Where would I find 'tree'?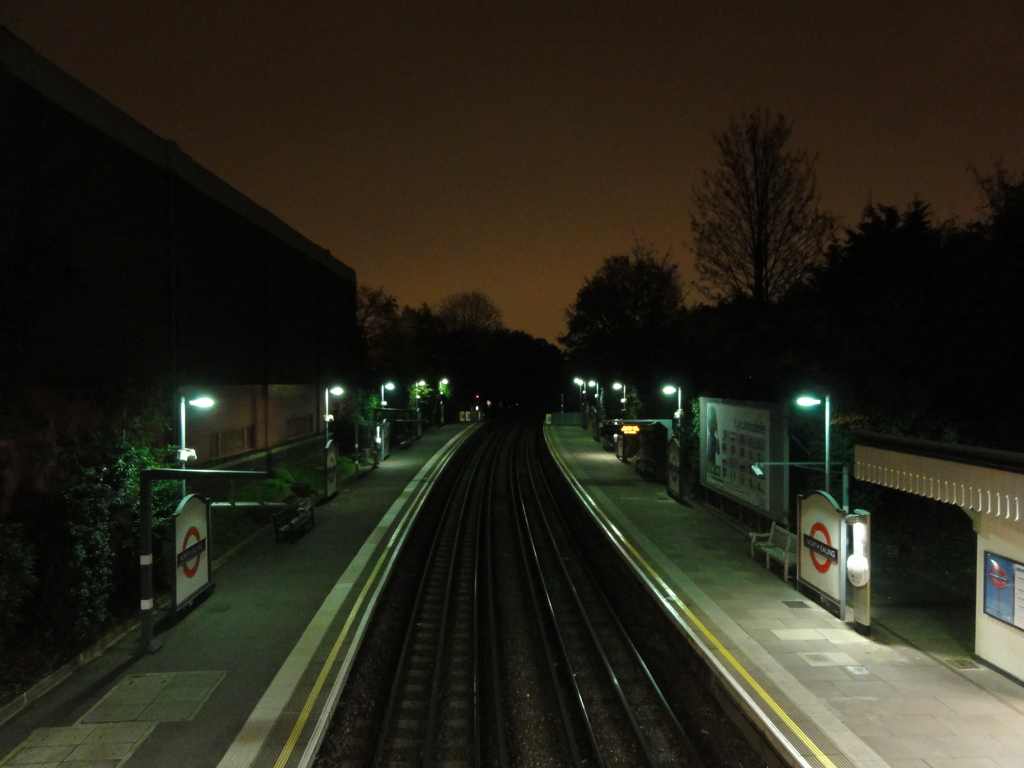
At {"x1": 356, "y1": 283, "x2": 428, "y2": 357}.
